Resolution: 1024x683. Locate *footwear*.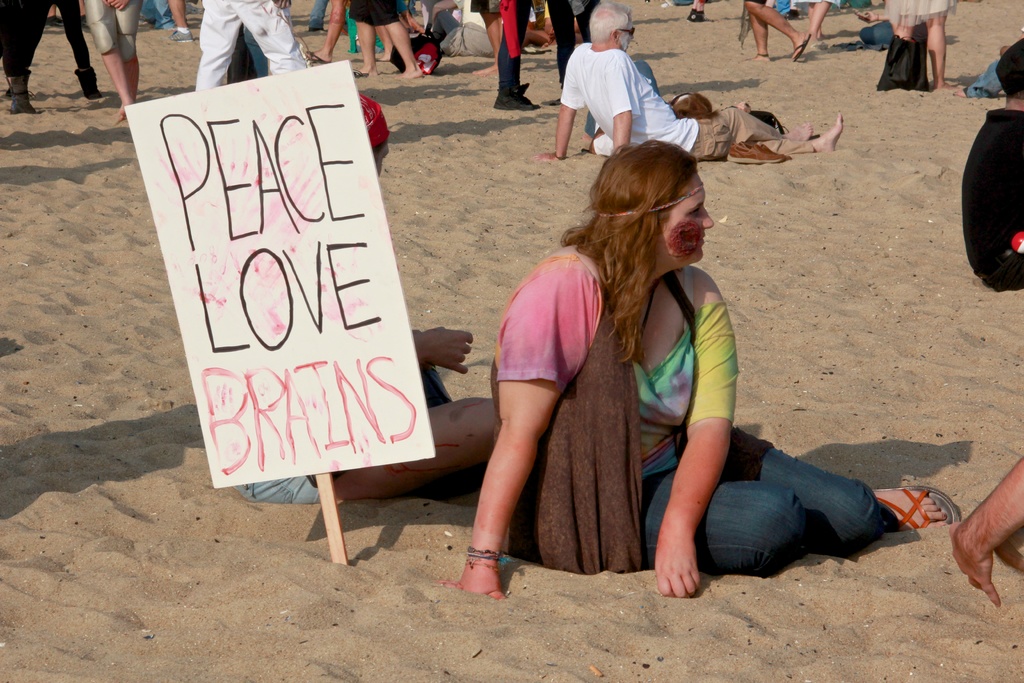
877, 479, 959, 538.
